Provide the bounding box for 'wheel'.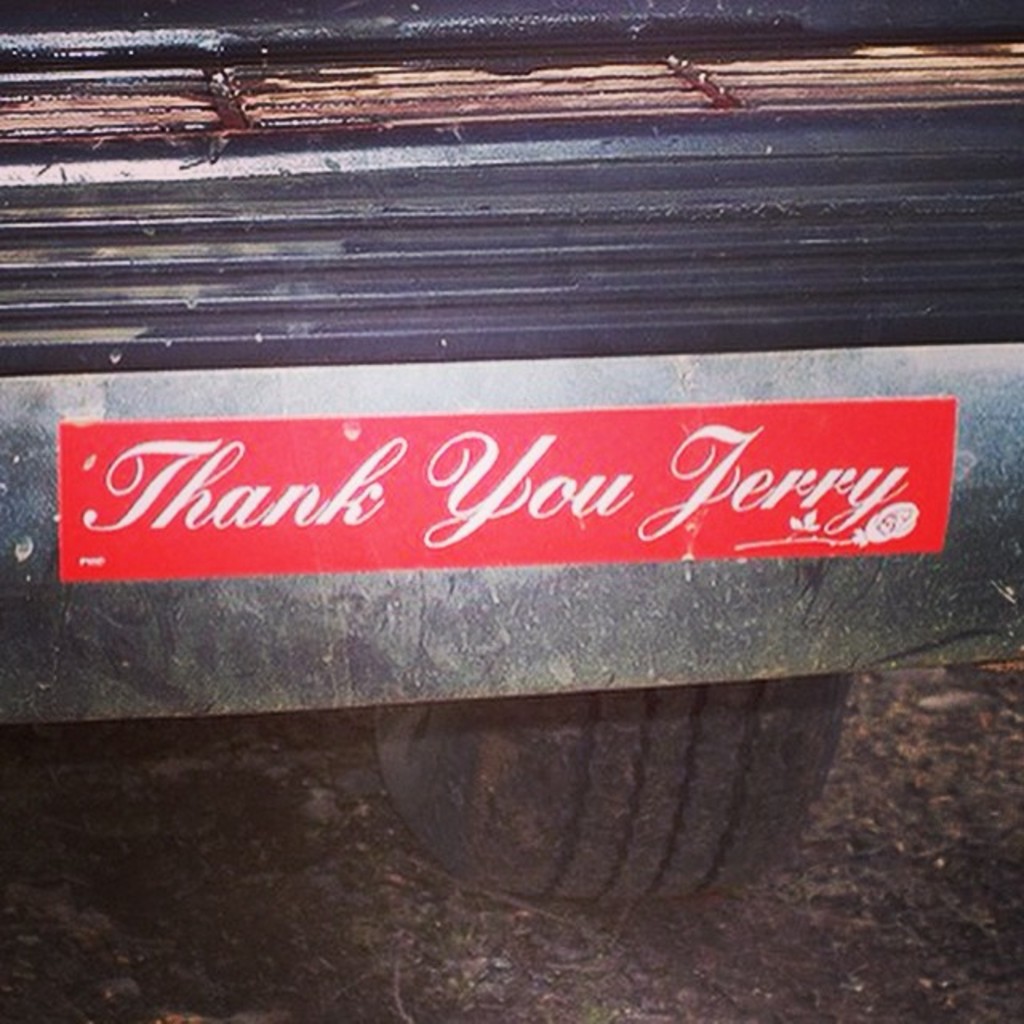
{"x1": 366, "y1": 669, "x2": 853, "y2": 902}.
